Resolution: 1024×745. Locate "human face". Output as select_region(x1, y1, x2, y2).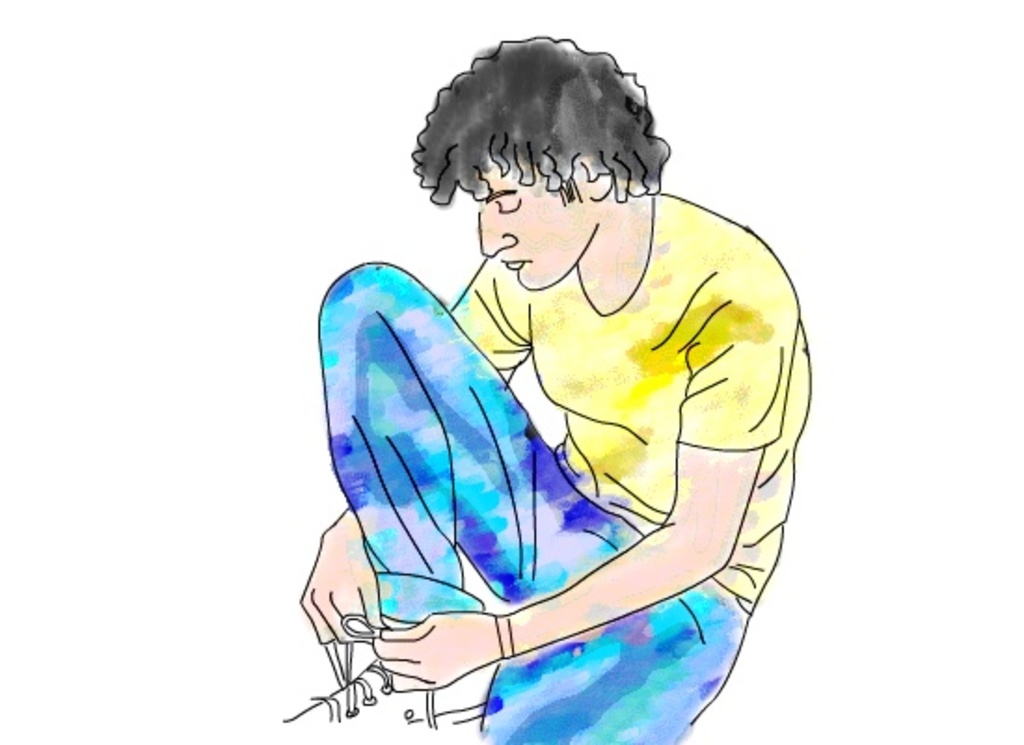
select_region(478, 166, 600, 289).
